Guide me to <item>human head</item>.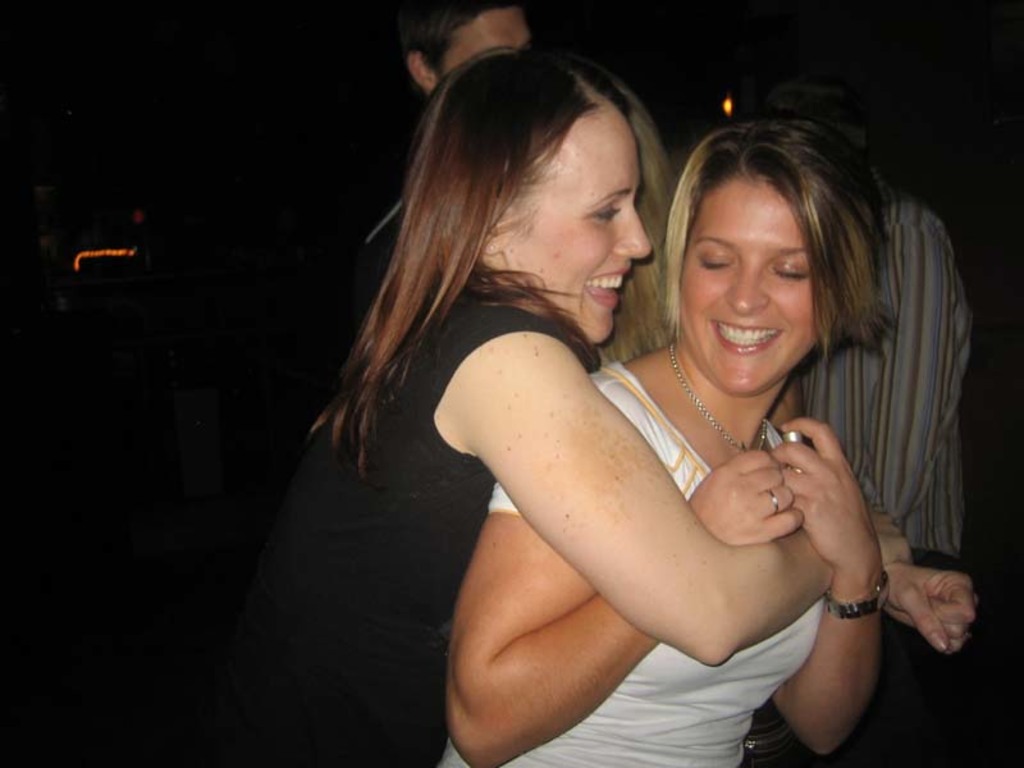
Guidance: [x1=410, y1=44, x2=657, y2=339].
